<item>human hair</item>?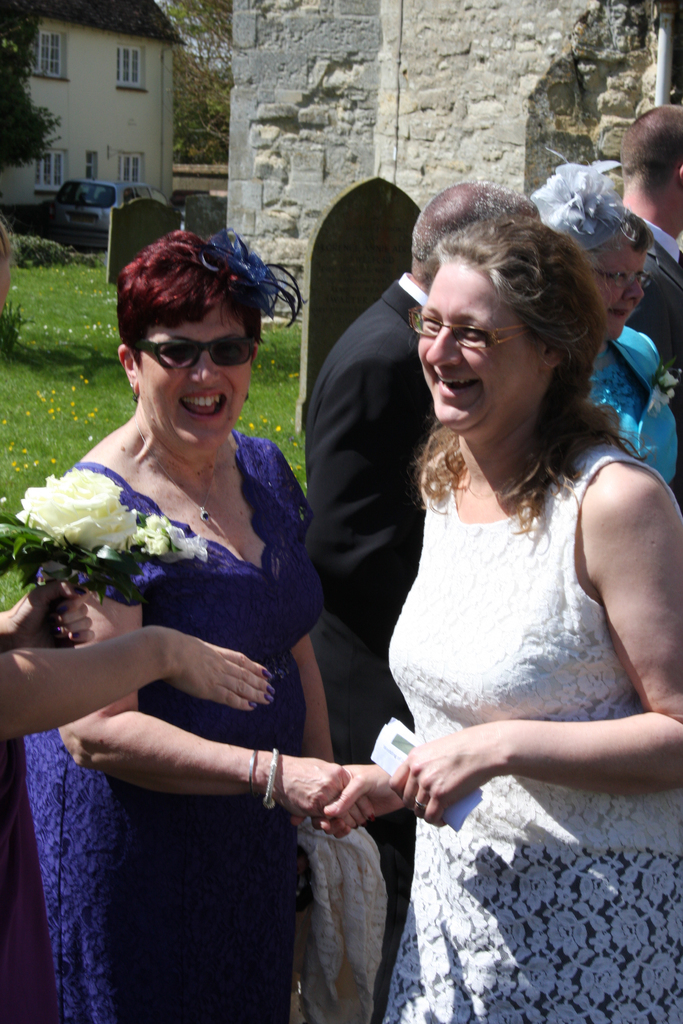
Rect(397, 209, 609, 517)
